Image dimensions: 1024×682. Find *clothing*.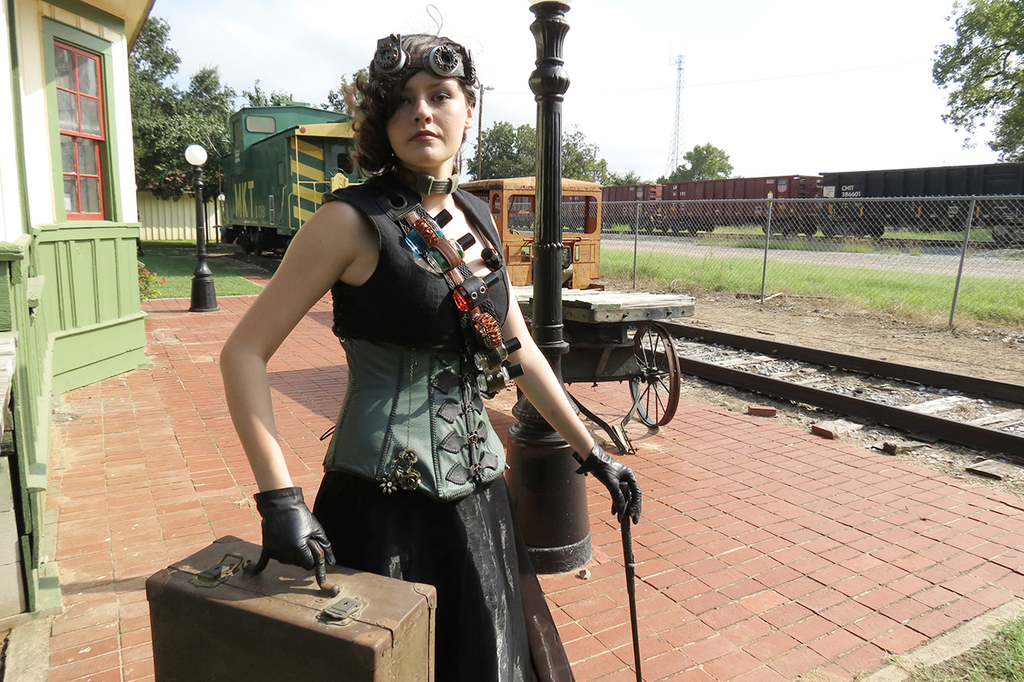
(left=251, top=140, right=537, bottom=589).
